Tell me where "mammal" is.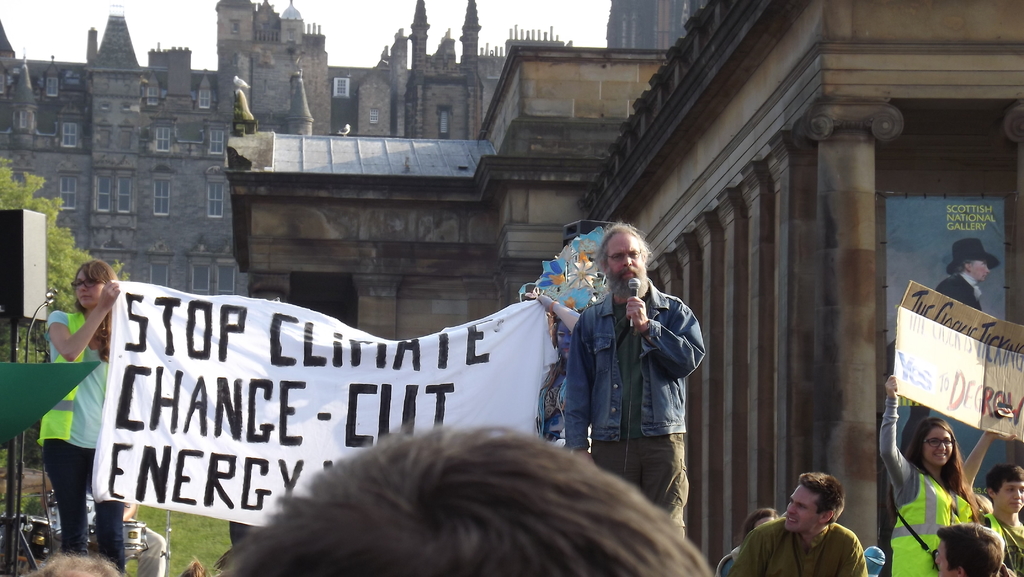
"mammal" is at BBox(938, 236, 998, 311).
